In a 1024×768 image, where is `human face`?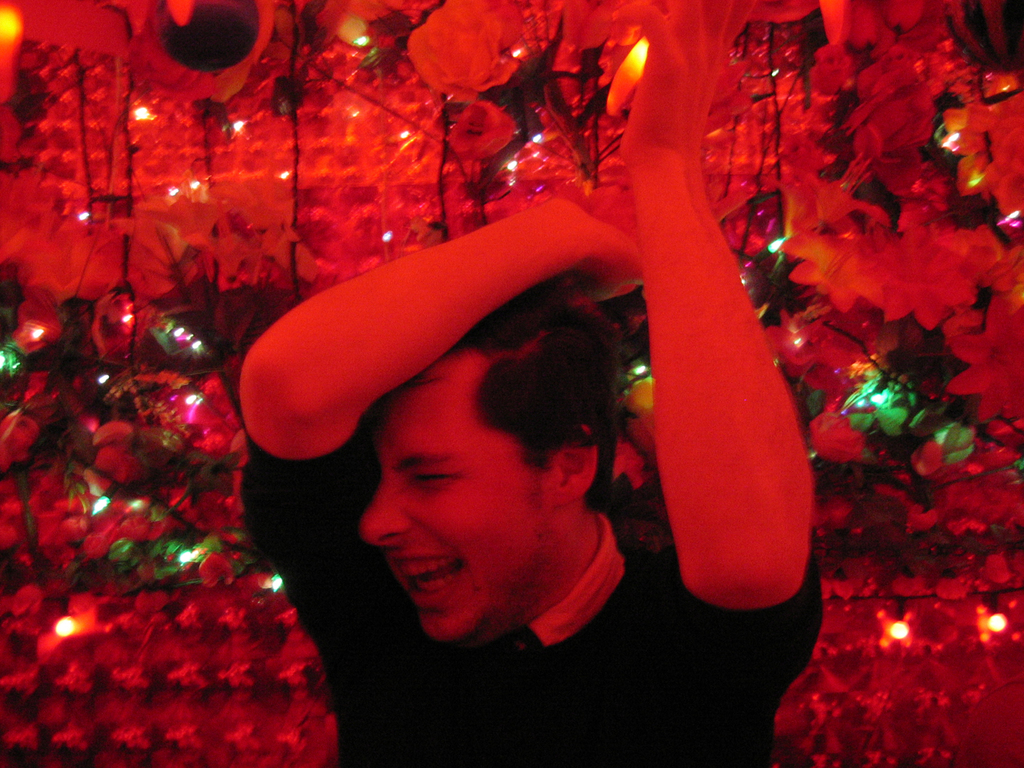
{"x1": 356, "y1": 368, "x2": 551, "y2": 644}.
